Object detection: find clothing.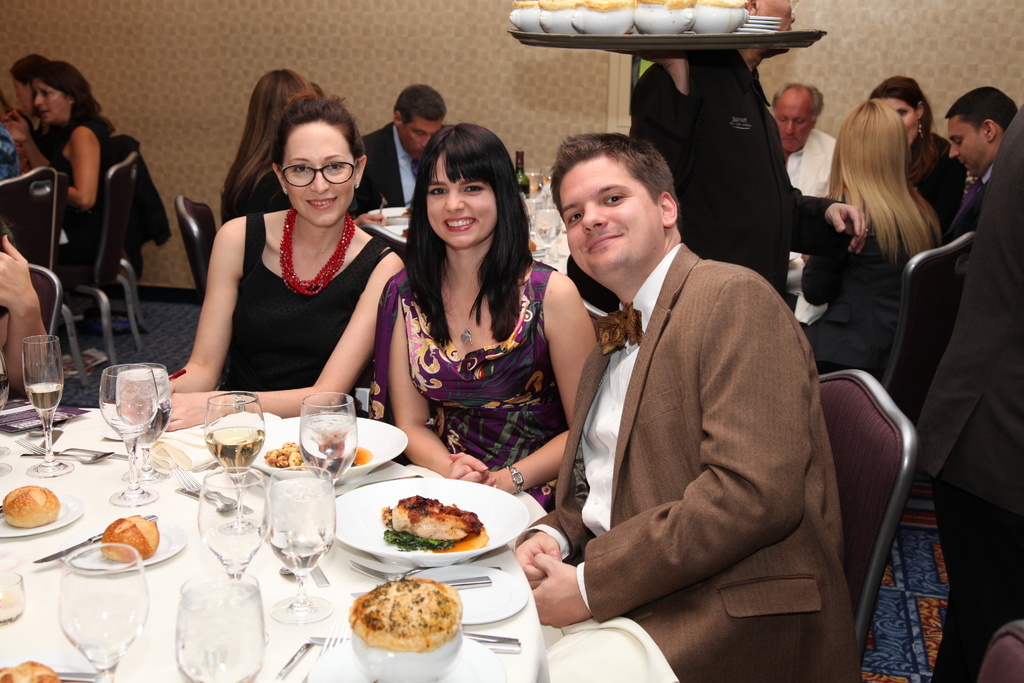
x1=900 y1=89 x2=1018 y2=682.
